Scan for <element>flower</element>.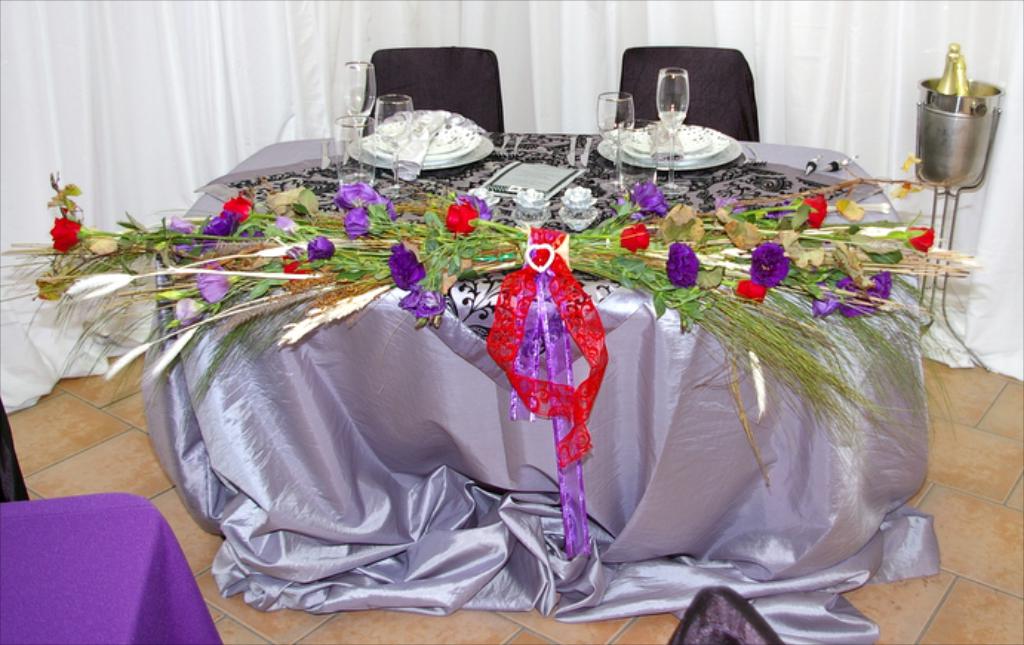
Scan result: region(622, 225, 651, 254).
